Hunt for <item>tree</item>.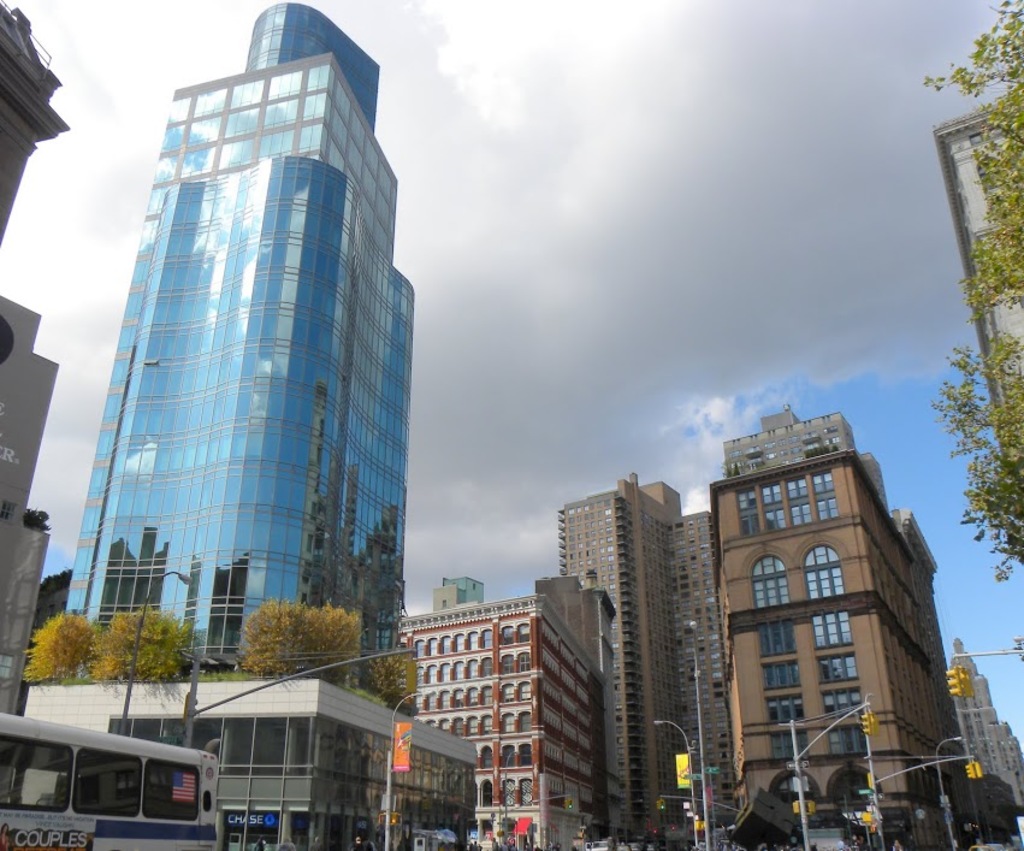
Hunted down at <box>20,611,94,684</box>.
